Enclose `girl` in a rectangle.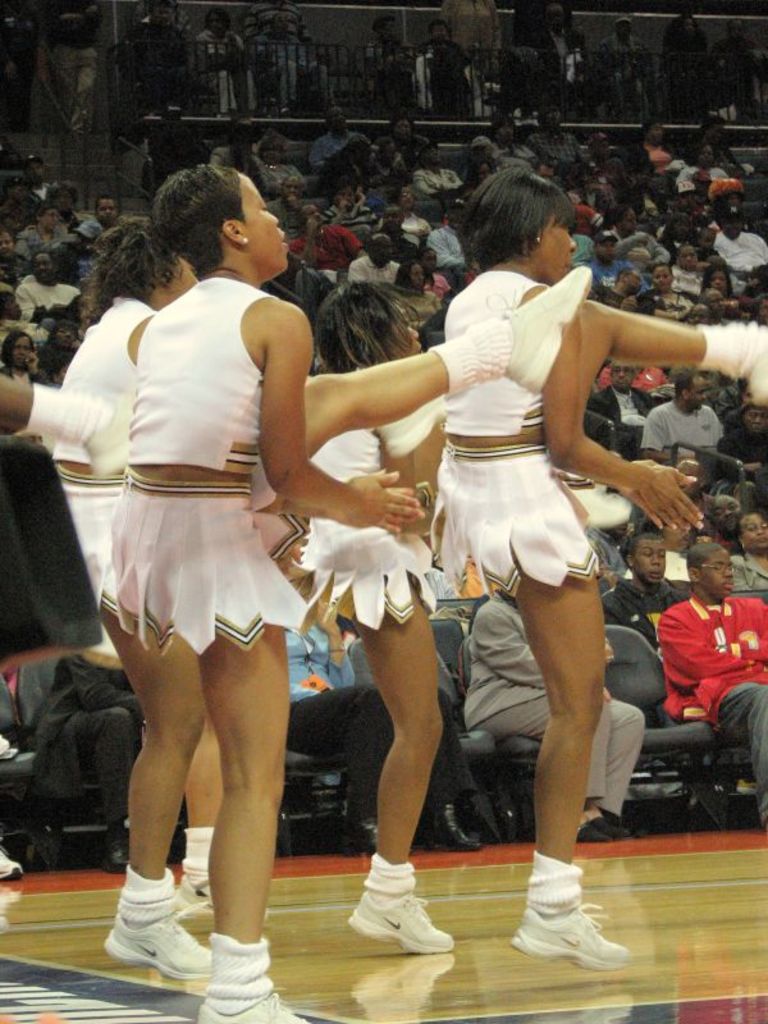
270:276:641:963.
